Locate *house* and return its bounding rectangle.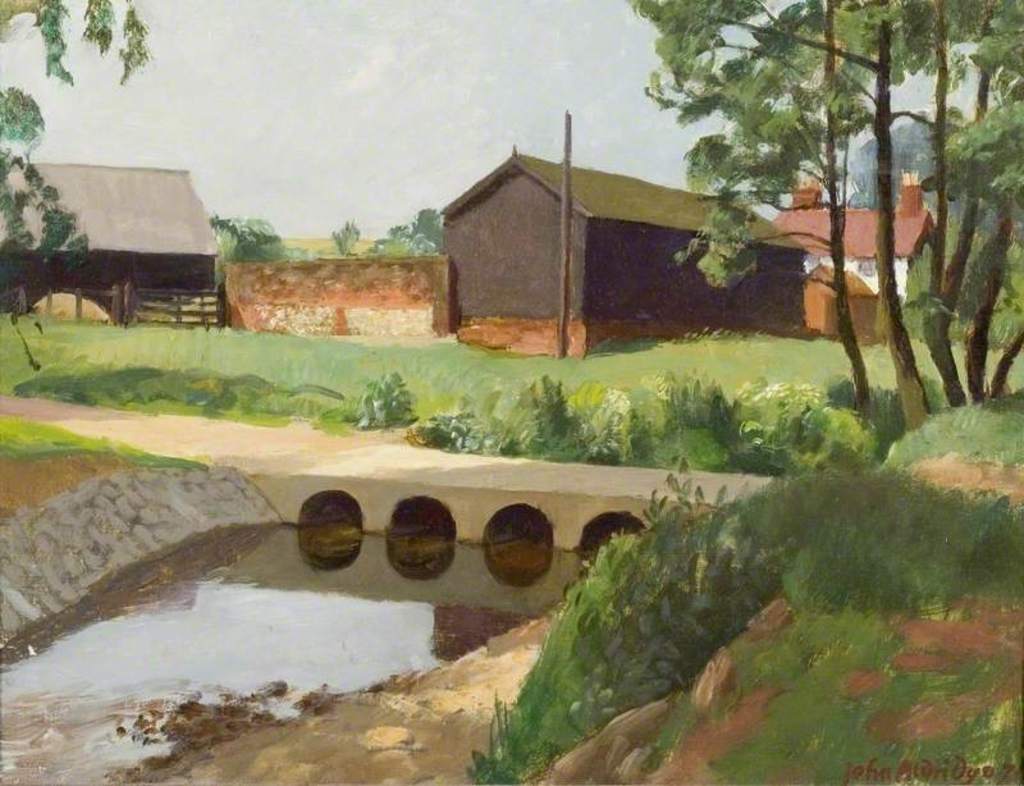
bbox=(430, 146, 822, 366).
